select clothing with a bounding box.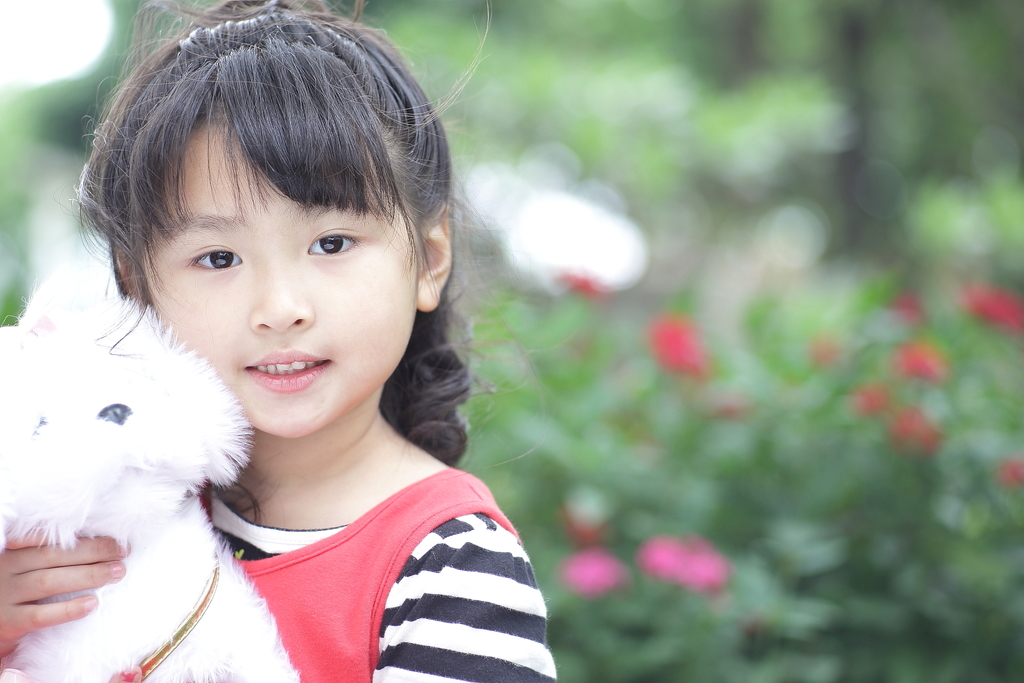
{"left": 196, "top": 462, "right": 557, "bottom": 680}.
